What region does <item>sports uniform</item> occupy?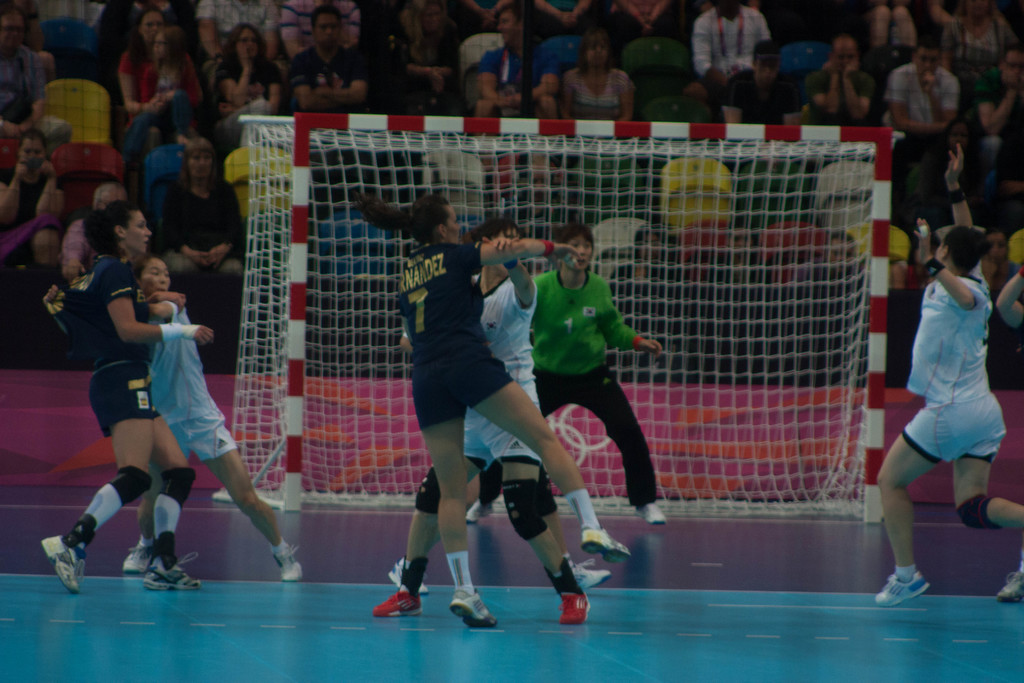
{"x1": 378, "y1": 210, "x2": 582, "y2": 623}.
